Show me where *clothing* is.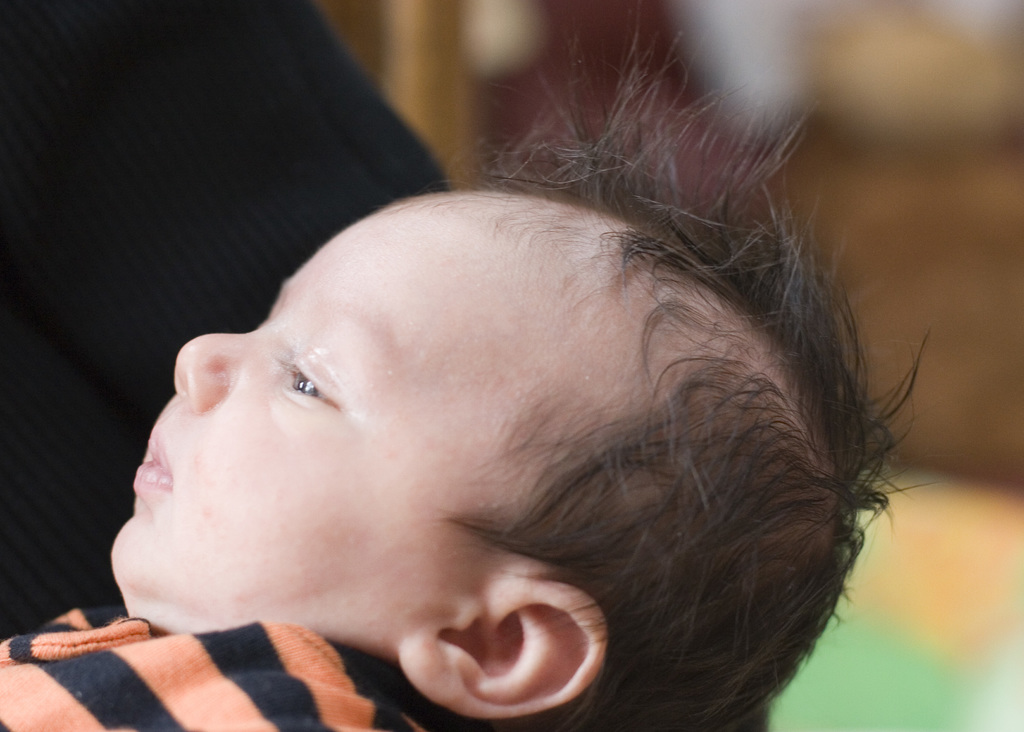
*clothing* is at 0,0,450,630.
